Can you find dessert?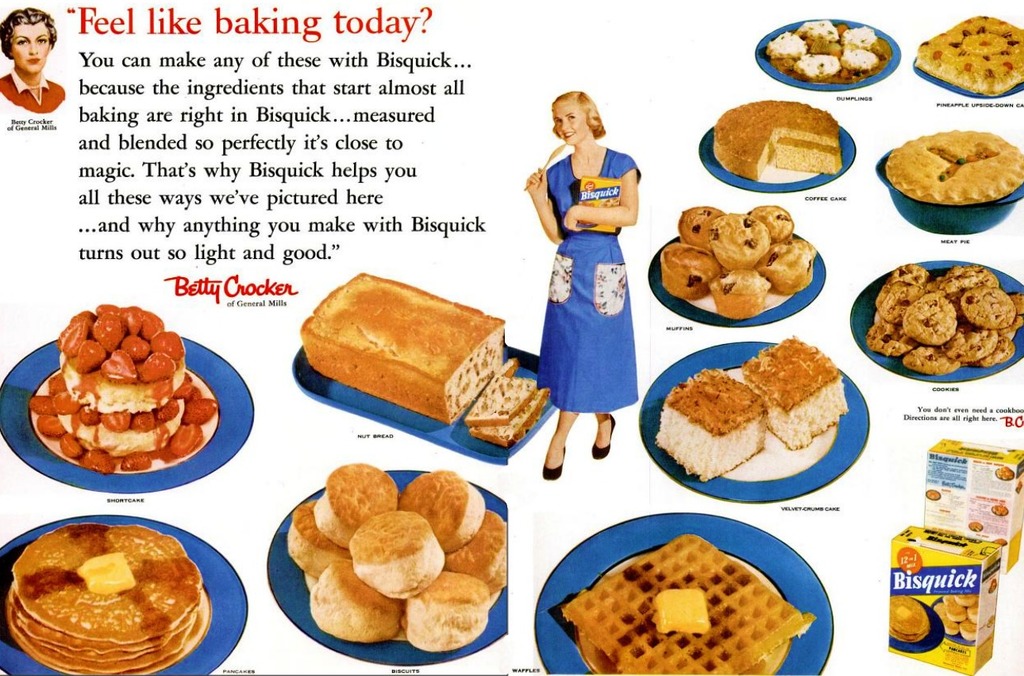
Yes, bounding box: (896,252,920,285).
